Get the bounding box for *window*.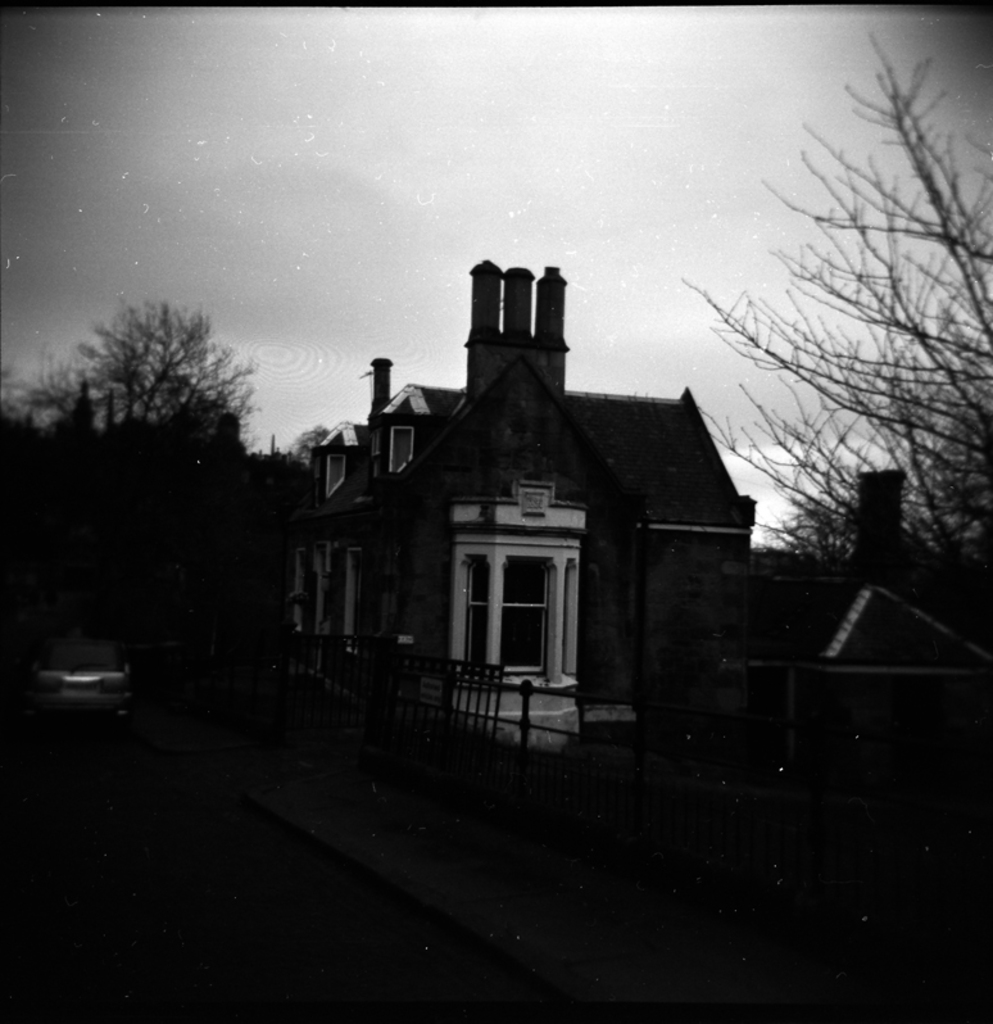
<region>467, 545, 500, 679</region>.
